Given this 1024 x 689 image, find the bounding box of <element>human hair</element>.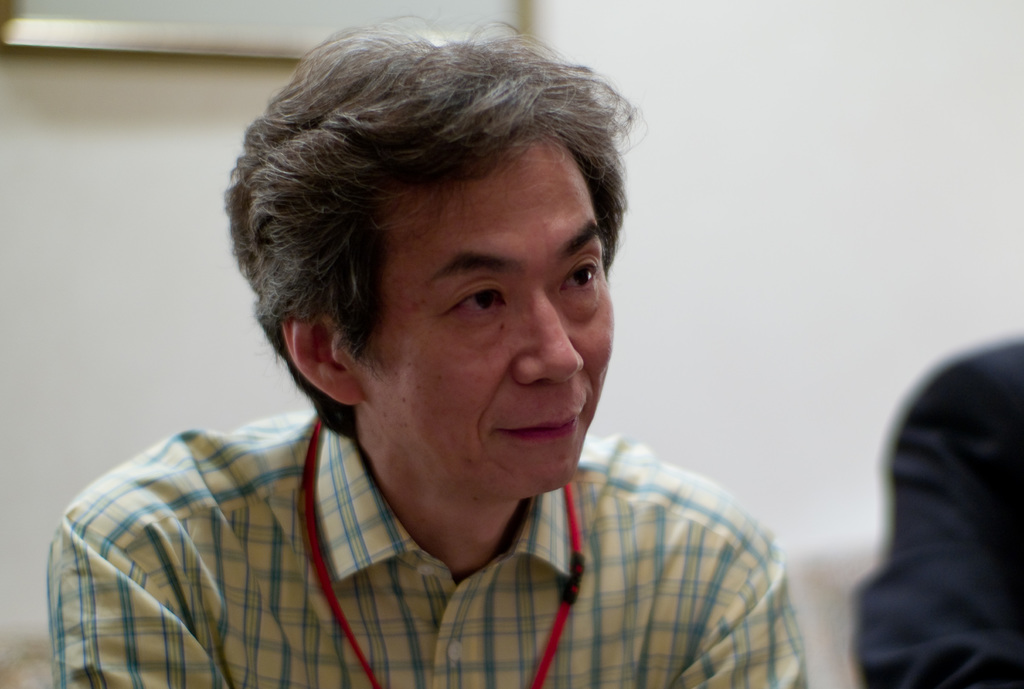
{"left": 211, "top": 3, "right": 626, "bottom": 411}.
